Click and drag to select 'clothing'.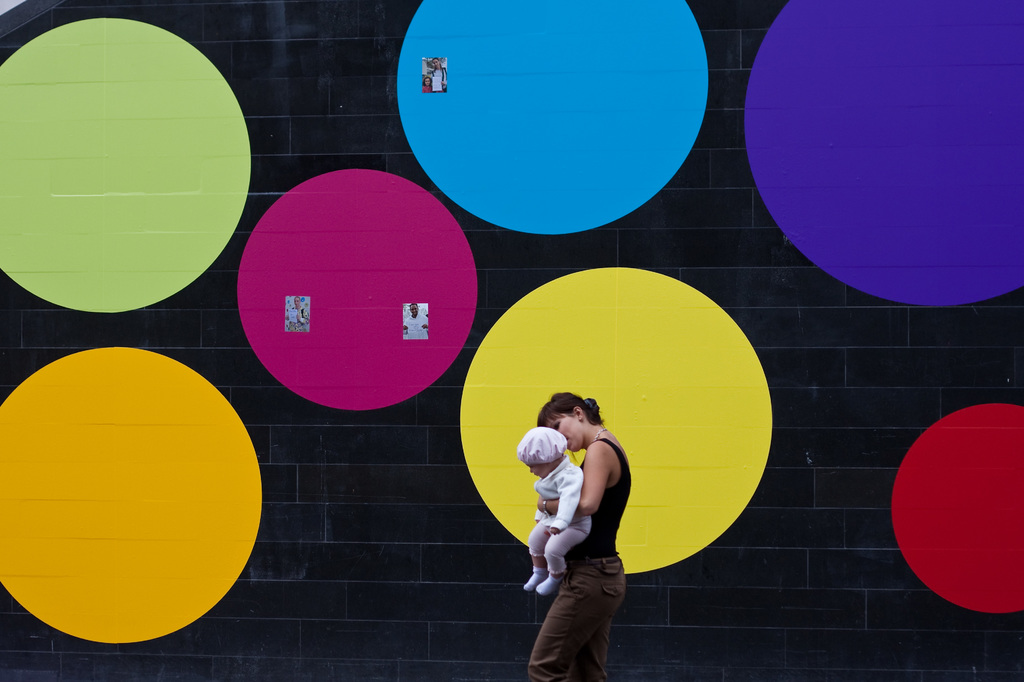
Selection: [left=529, top=461, right=589, bottom=572].
